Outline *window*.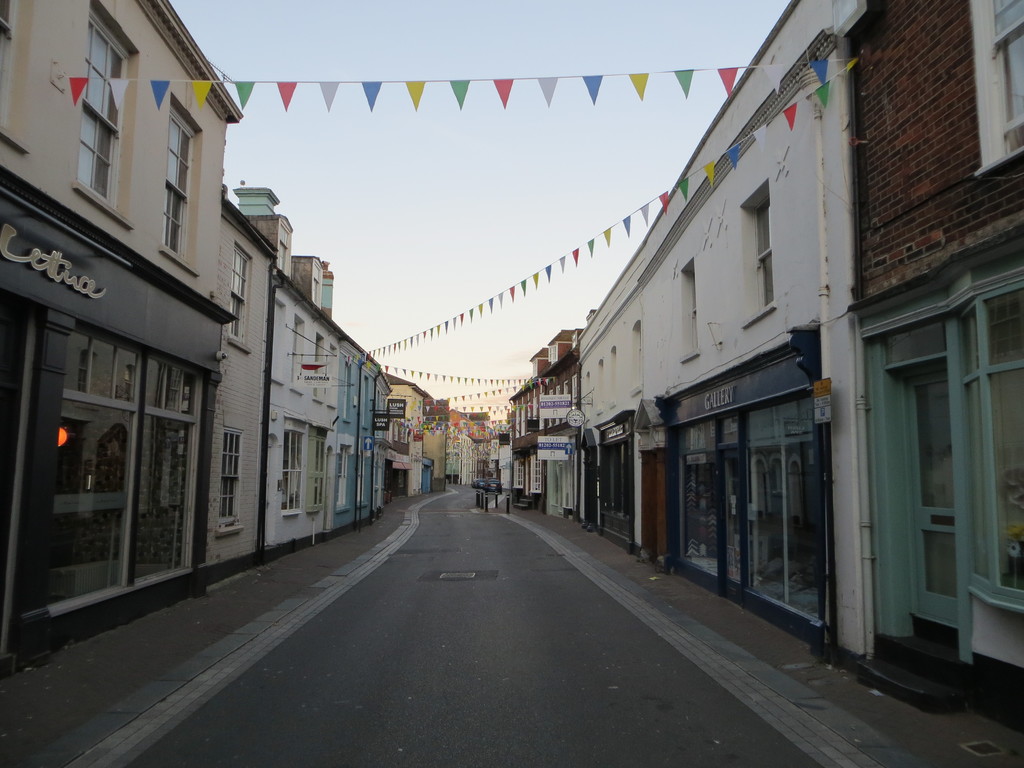
Outline: bbox=(157, 86, 212, 270).
